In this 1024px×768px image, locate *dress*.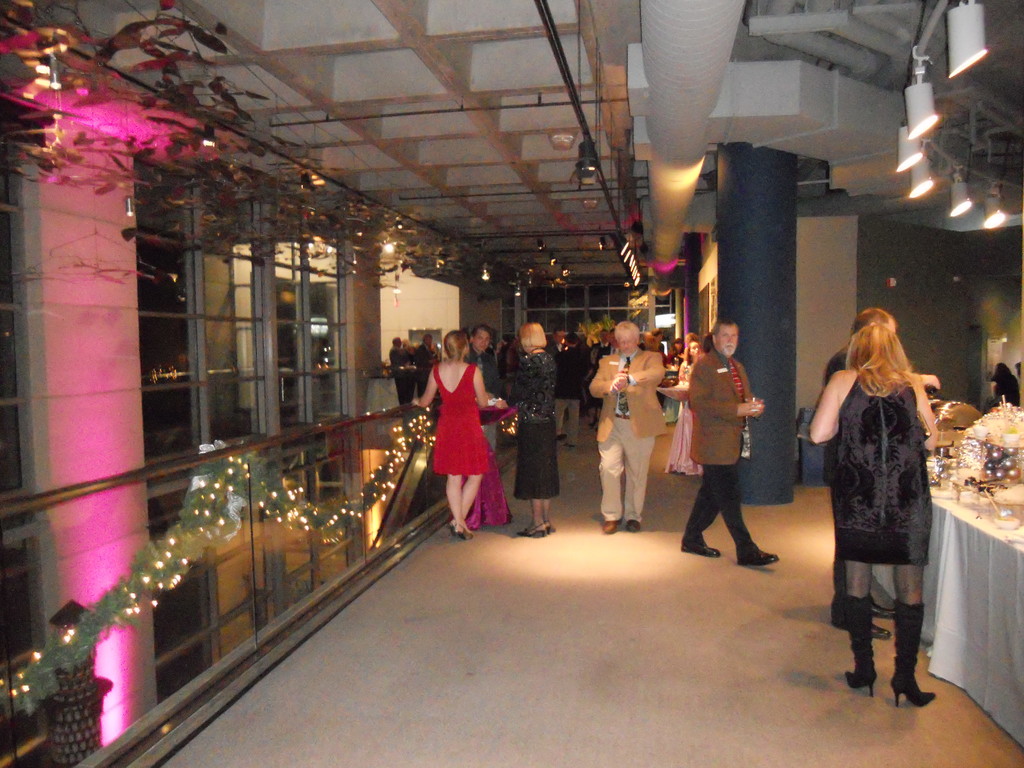
Bounding box: rect(825, 373, 932, 627).
